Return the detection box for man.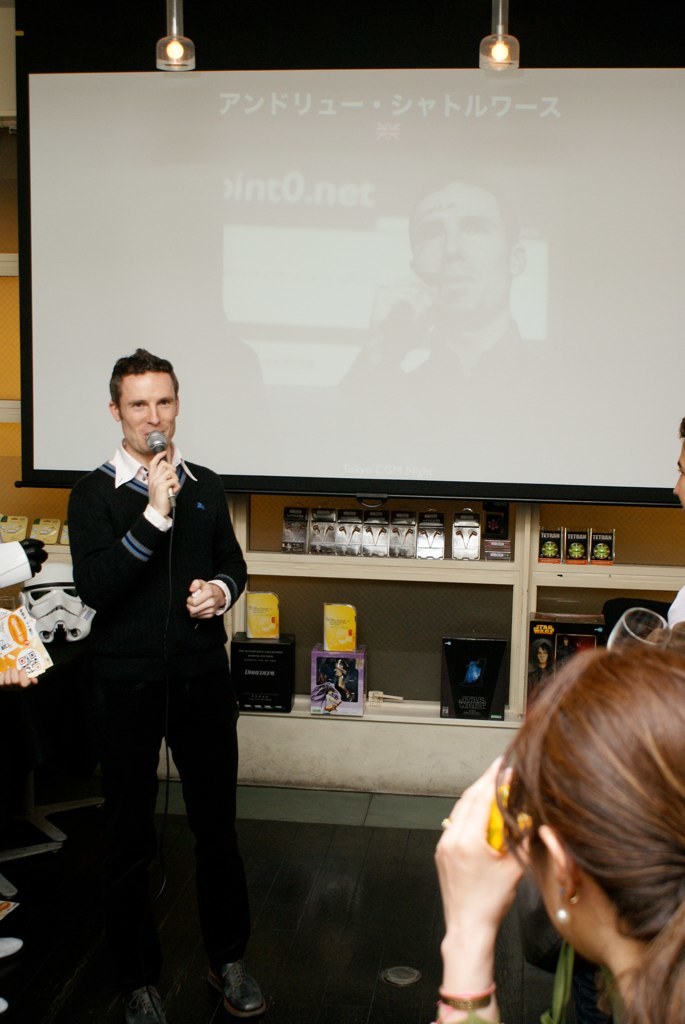
select_region(324, 171, 553, 391).
